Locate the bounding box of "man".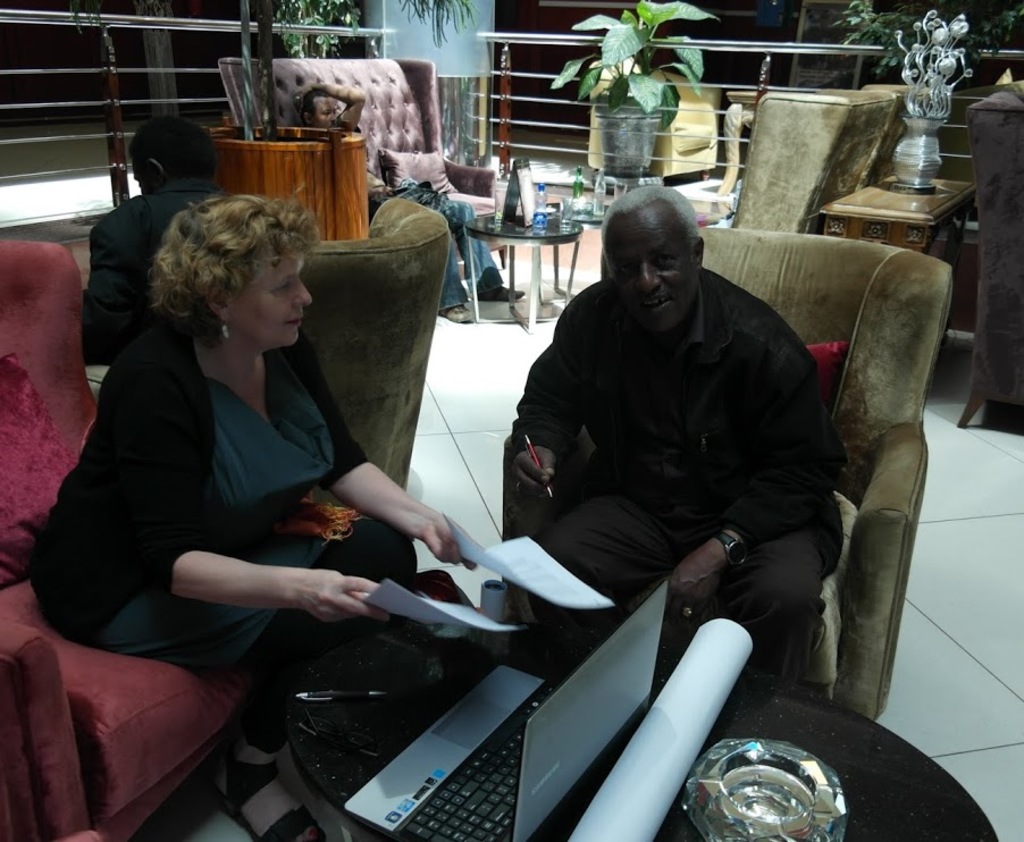
Bounding box: detection(79, 119, 236, 379).
